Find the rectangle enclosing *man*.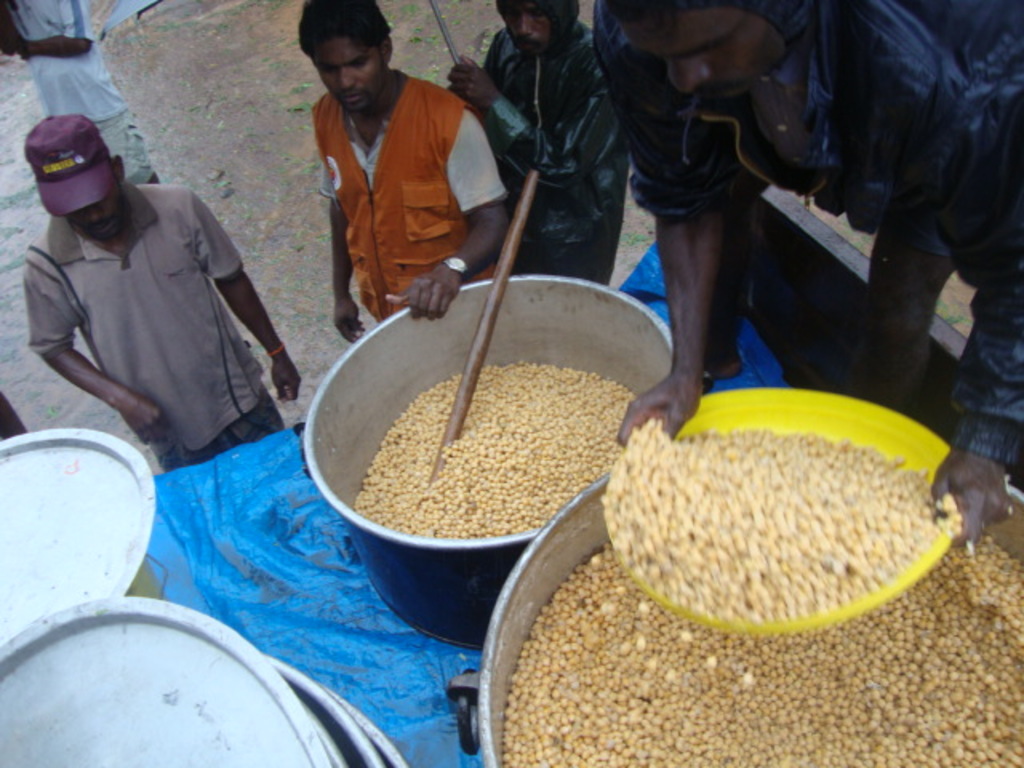
[x1=448, y1=0, x2=632, y2=283].
